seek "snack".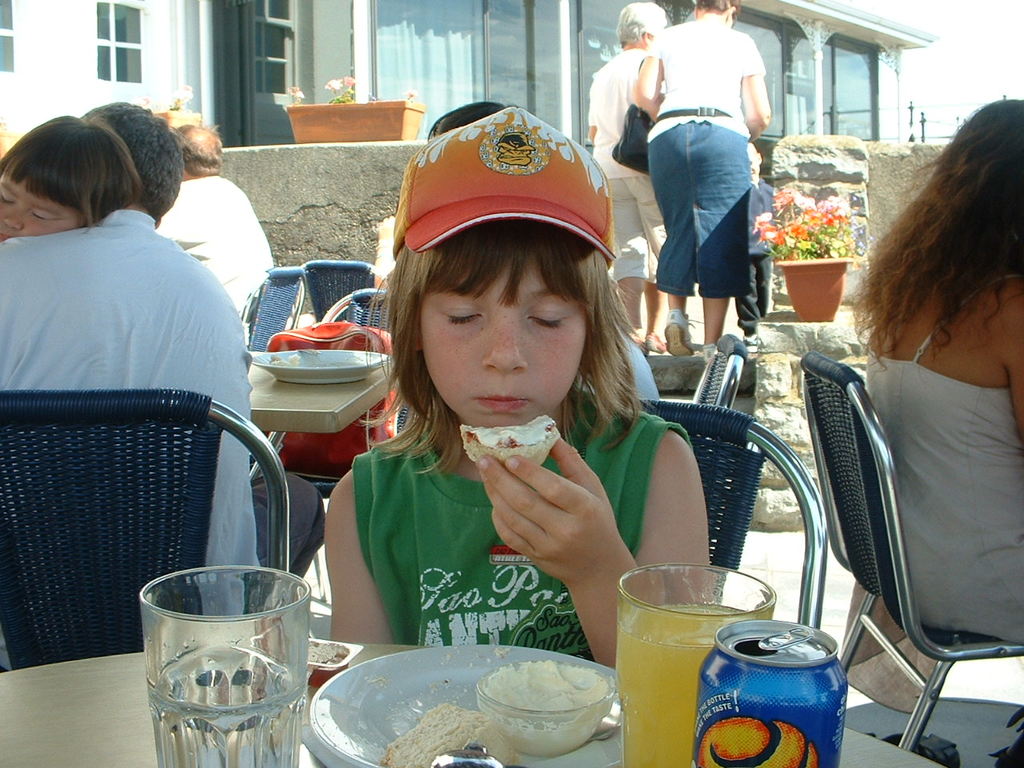
bbox=[458, 416, 562, 462].
